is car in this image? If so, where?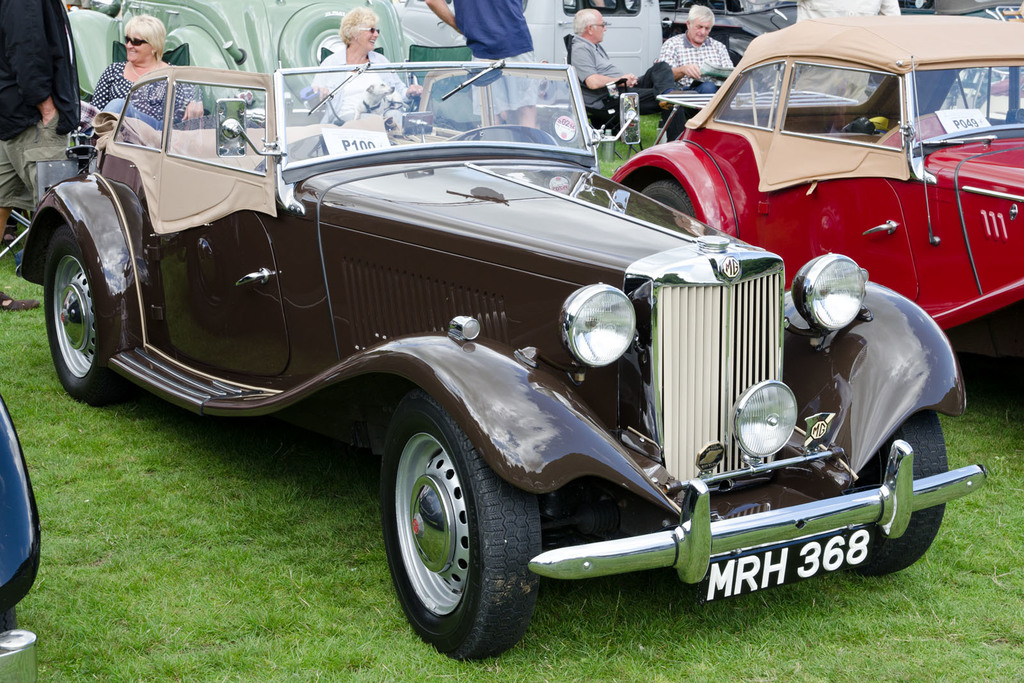
Yes, at select_region(611, 15, 1023, 399).
